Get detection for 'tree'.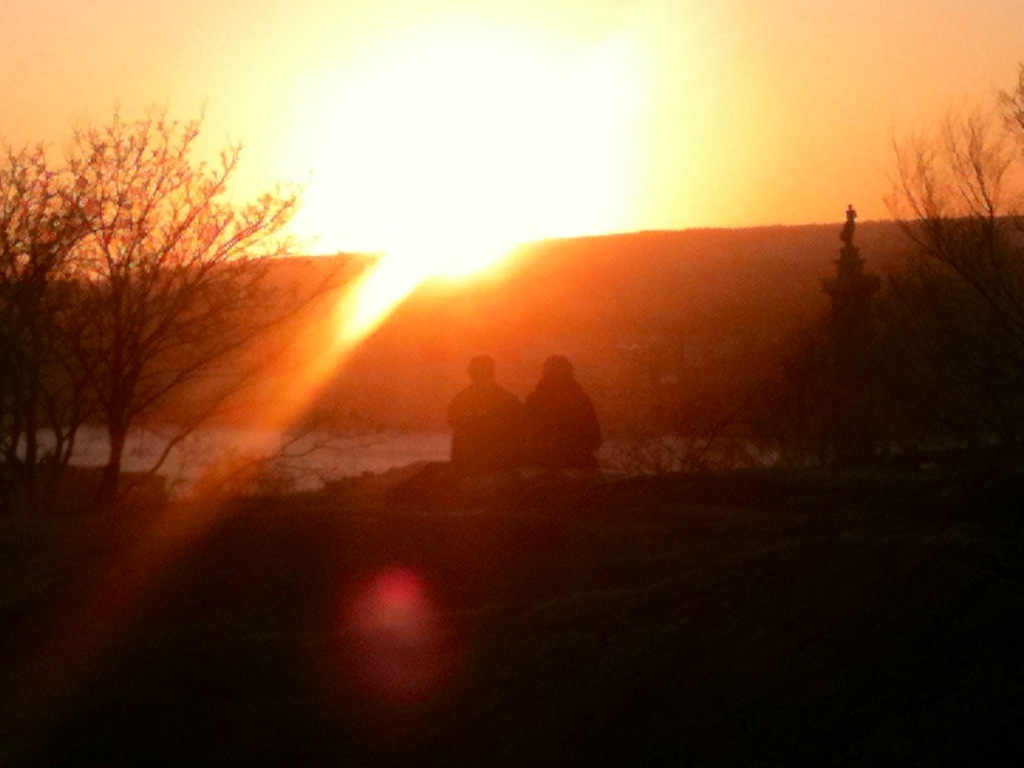
Detection: 0 126 117 499.
